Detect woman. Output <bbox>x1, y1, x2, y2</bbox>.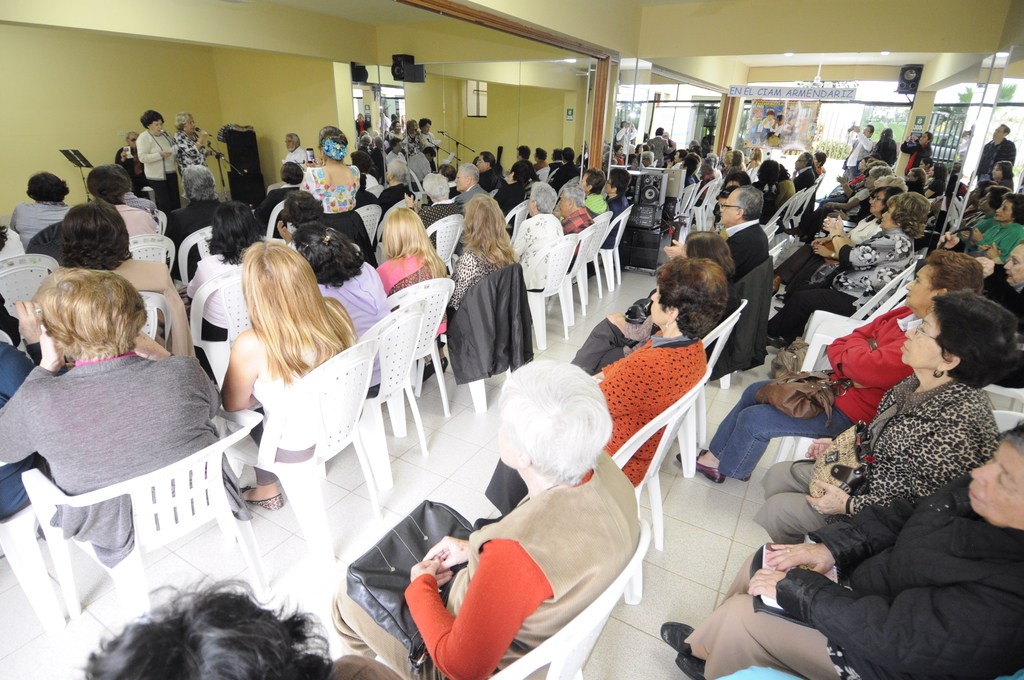
<bbox>449, 194, 521, 314</bbox>.
